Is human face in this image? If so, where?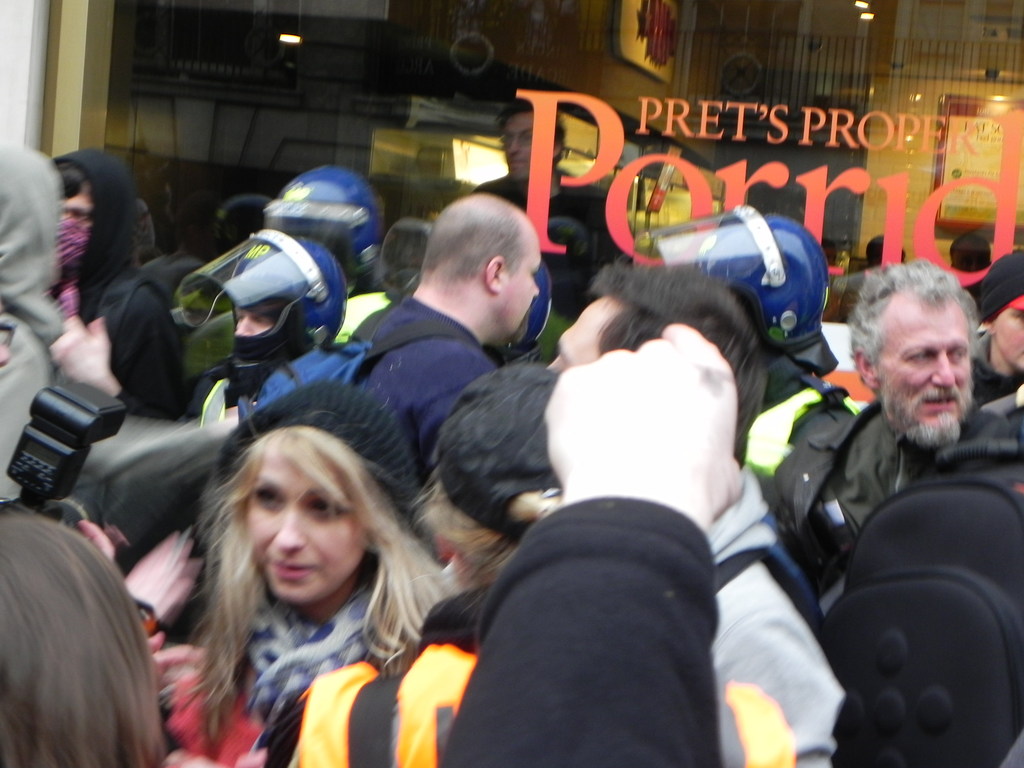
Yes, at bbox=[499, 230, 542, 346].
